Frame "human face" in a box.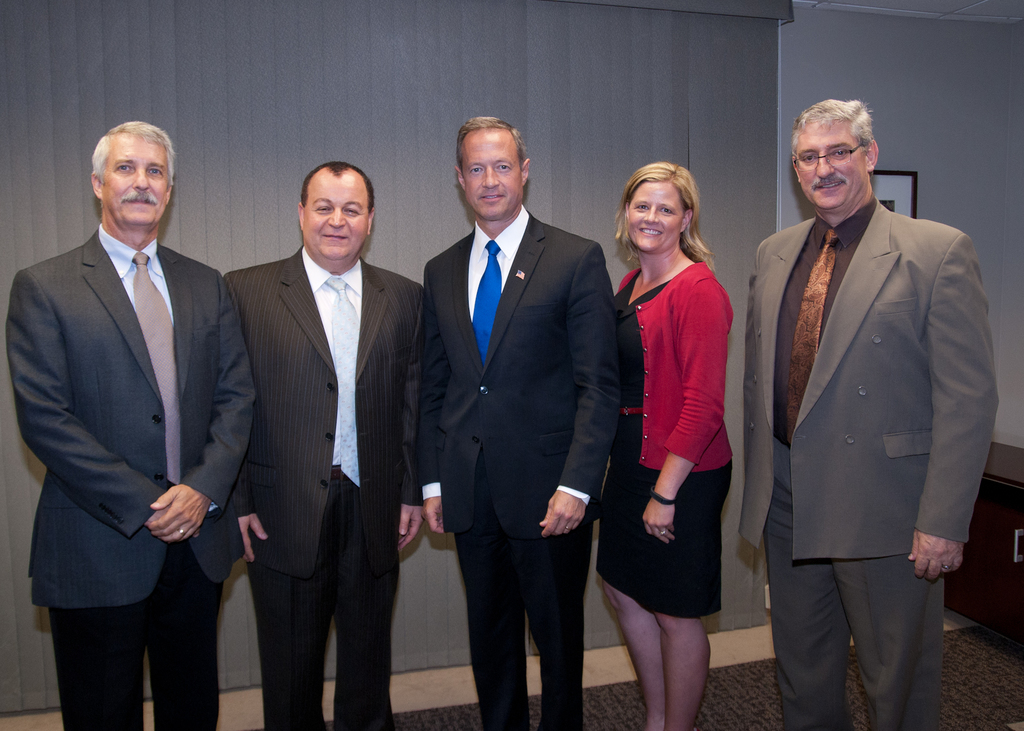
box=[623, 182, 681, 253].
